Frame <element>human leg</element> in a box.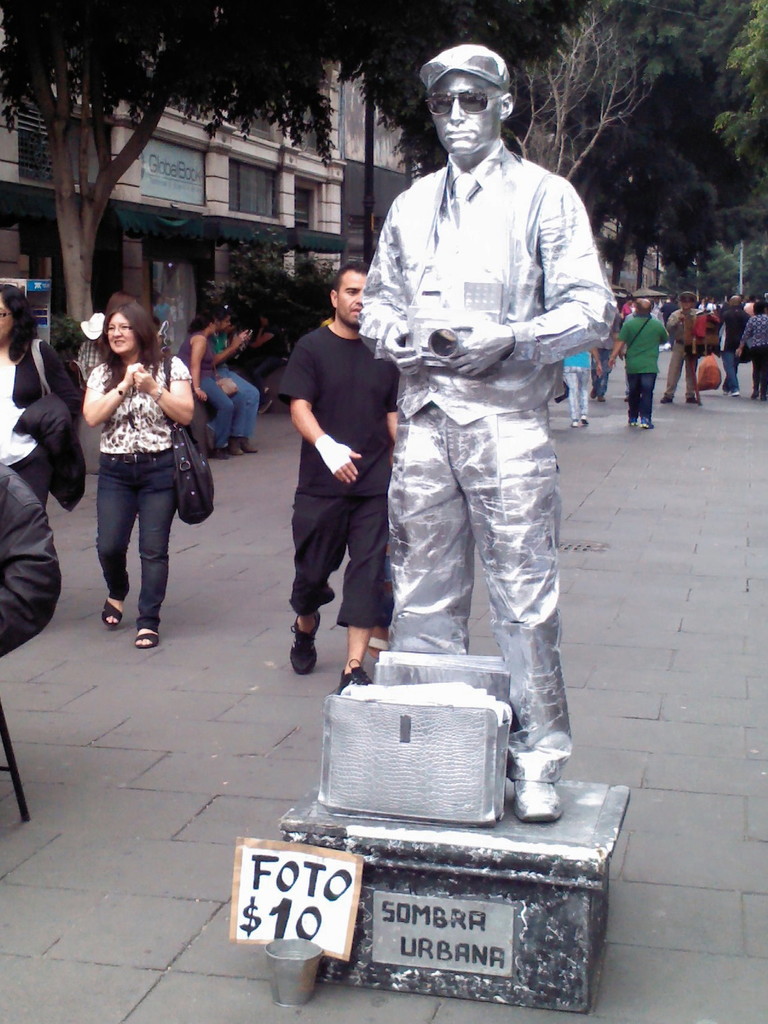
pyautogui.locateOnScreen(636, 355, 655, 427).
